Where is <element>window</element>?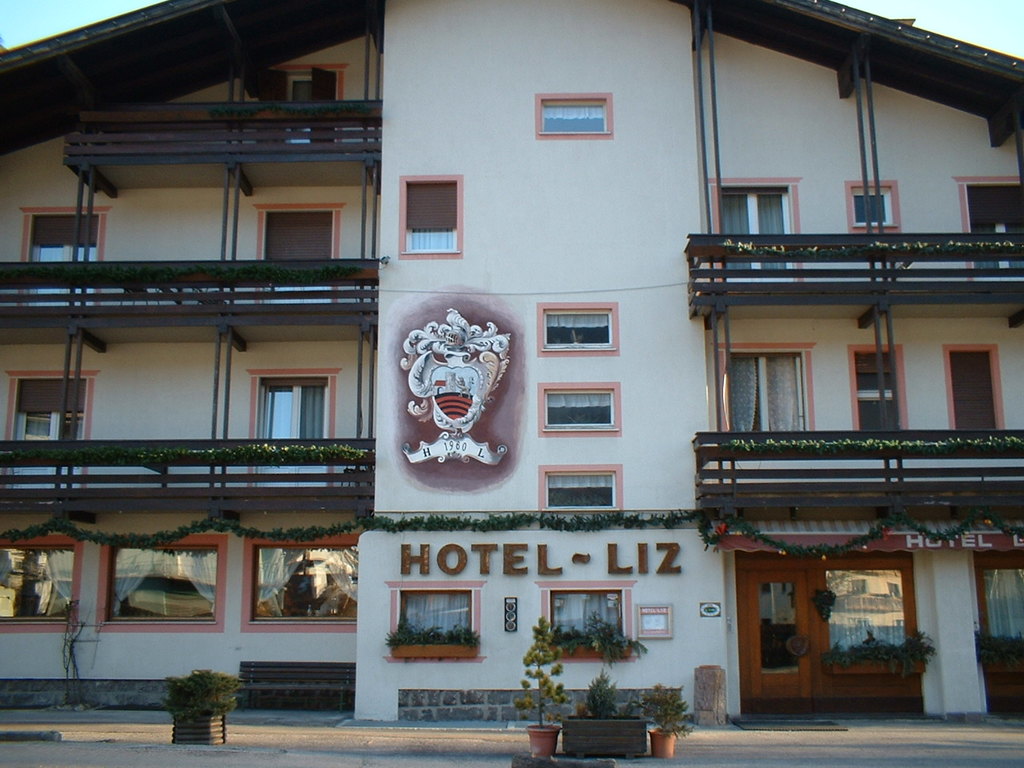
region(110, 546, 218, 634).
